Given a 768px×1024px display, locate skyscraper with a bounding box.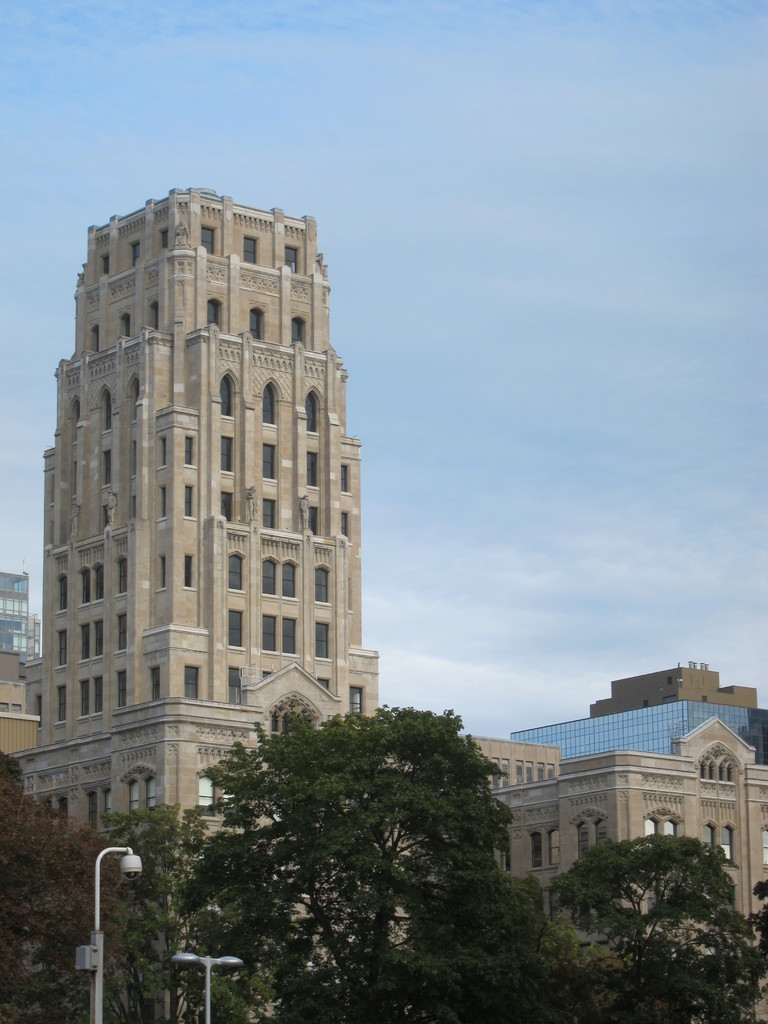
Located: <bbox>4, 190, 550, 862</bbox>.
